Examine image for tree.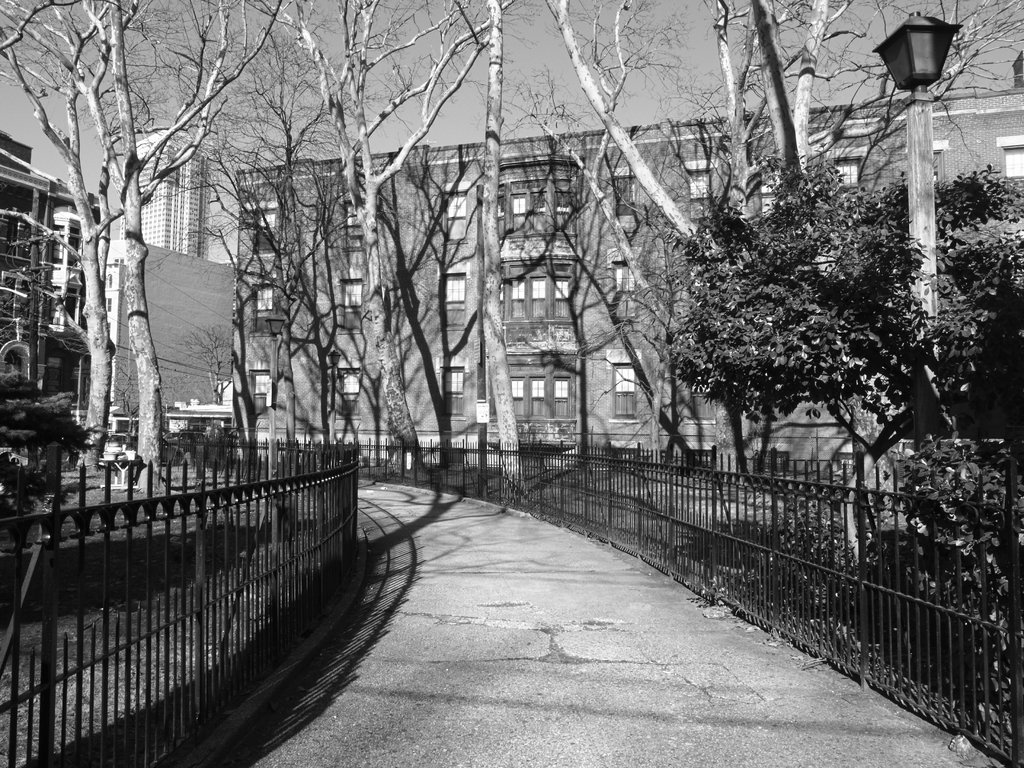
Examination result: l=666, t=192, r=857, b=460.
